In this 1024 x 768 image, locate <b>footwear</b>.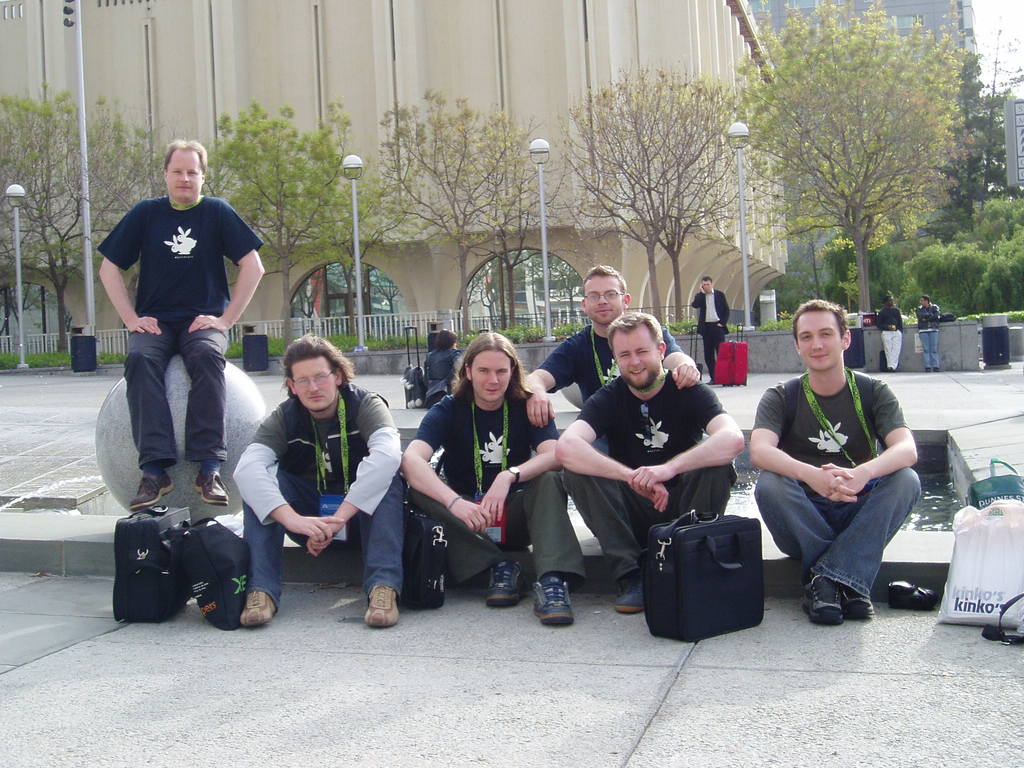
Bounding box: x1=844 y1=589 x2=874 y2=618.
